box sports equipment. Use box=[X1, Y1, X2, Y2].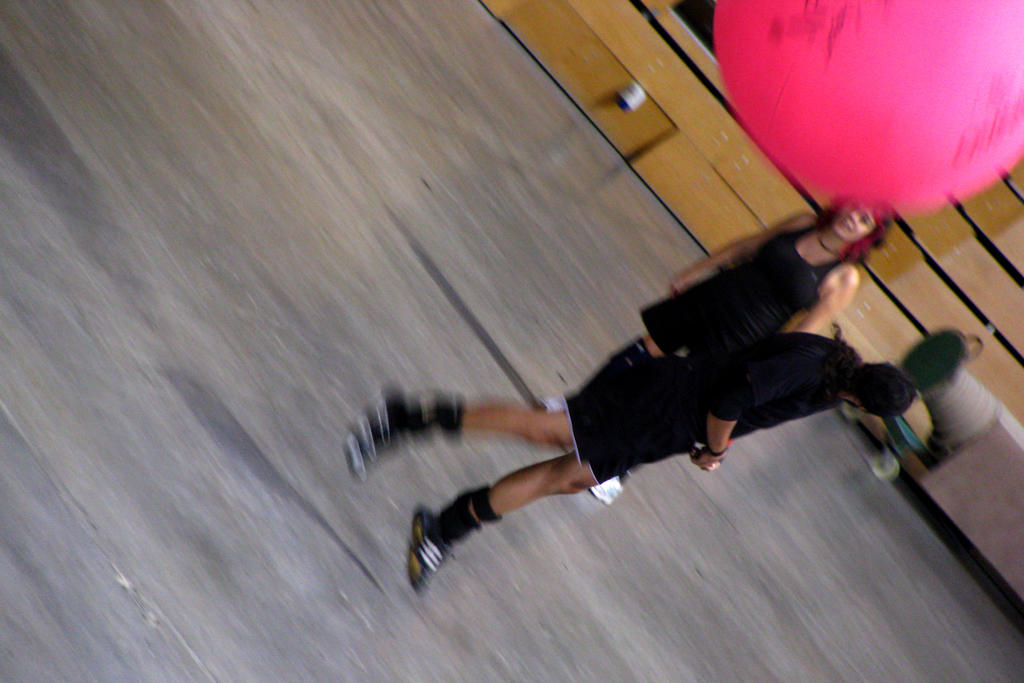
box=[711, 0, 1023, 207].
